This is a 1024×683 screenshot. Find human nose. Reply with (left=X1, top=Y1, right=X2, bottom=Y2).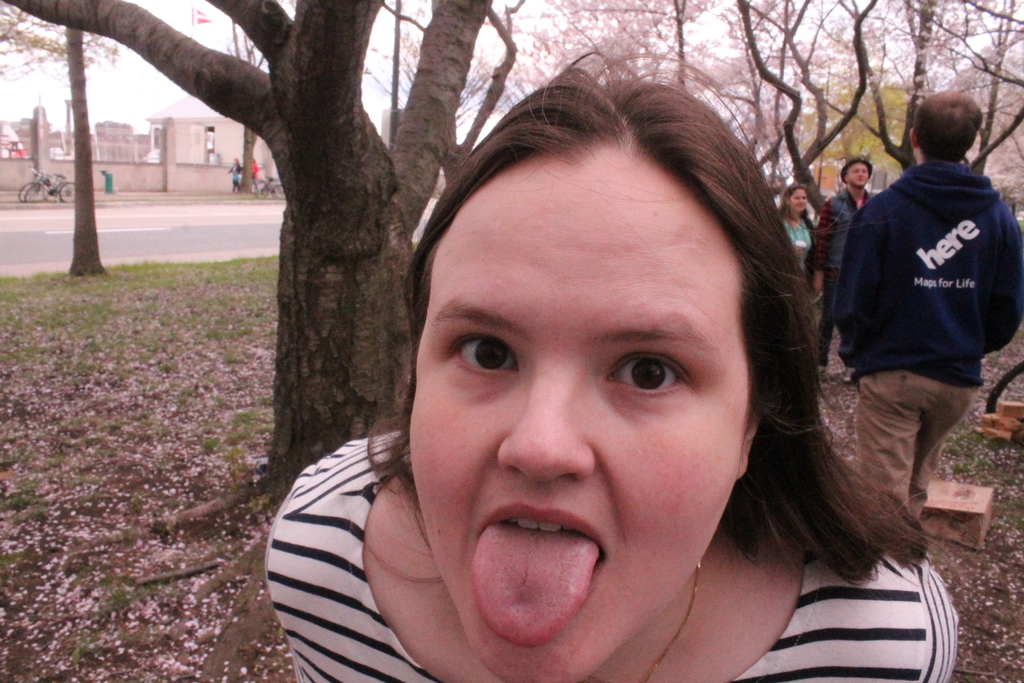
(left=797, top=198, right=804, bottom=203).
